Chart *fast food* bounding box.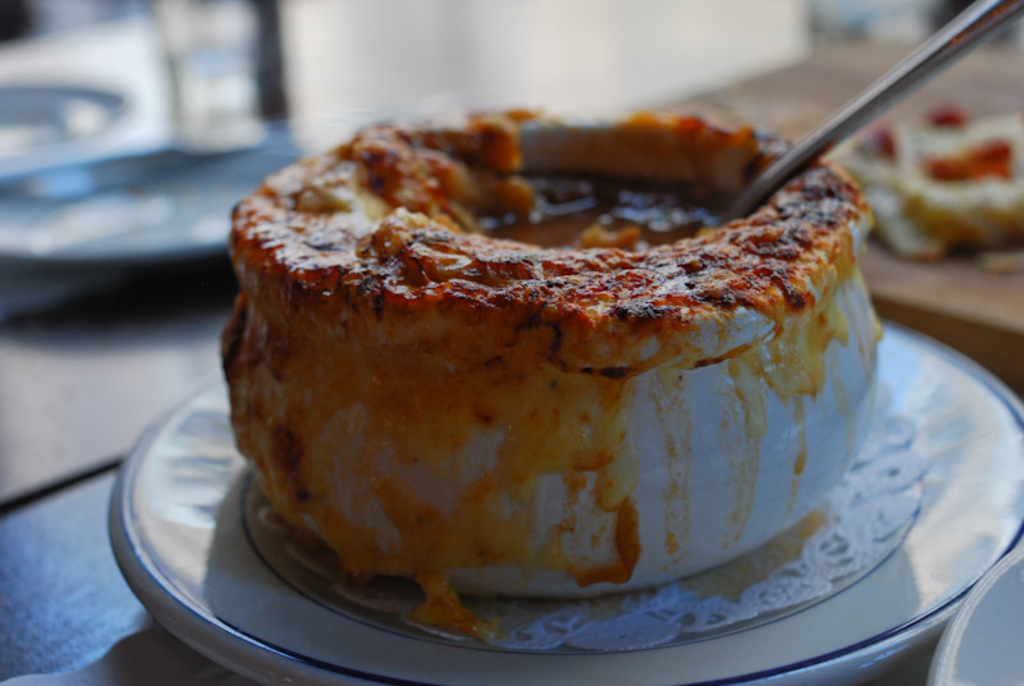
Charted: [x1=215, y1=106, x2=892, y2=636].
